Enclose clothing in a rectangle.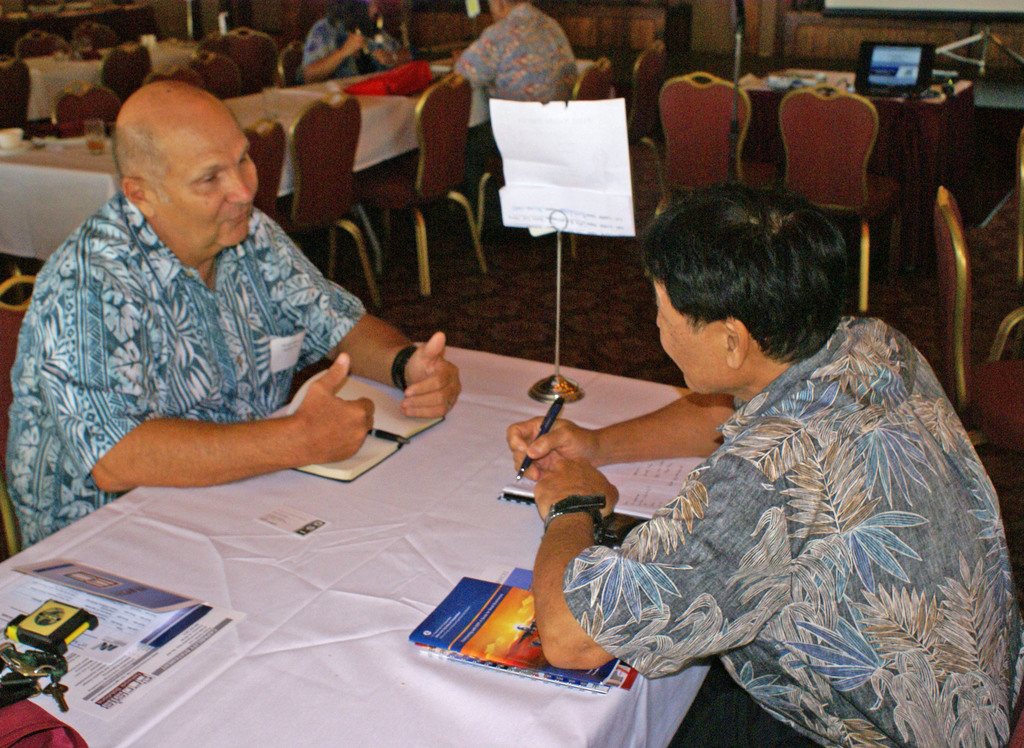
[564, 311, 1022, 747].
